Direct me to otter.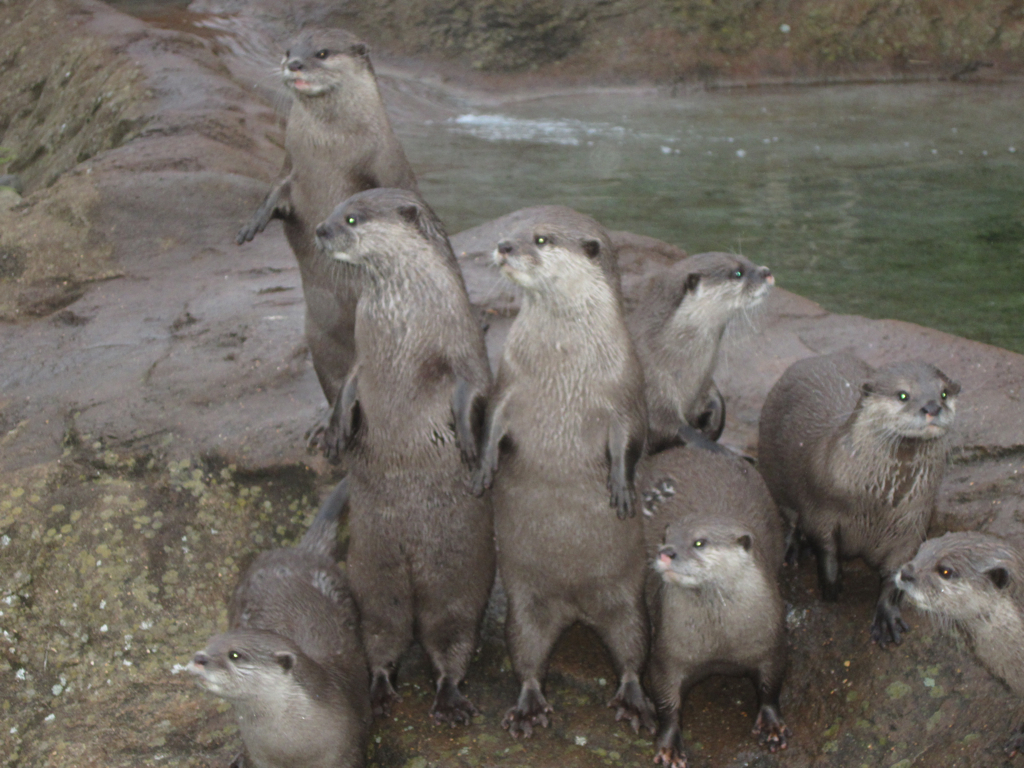
Direction: {"x1": 886, "y1": 519, "x2": 1023, "y2": 702}.
